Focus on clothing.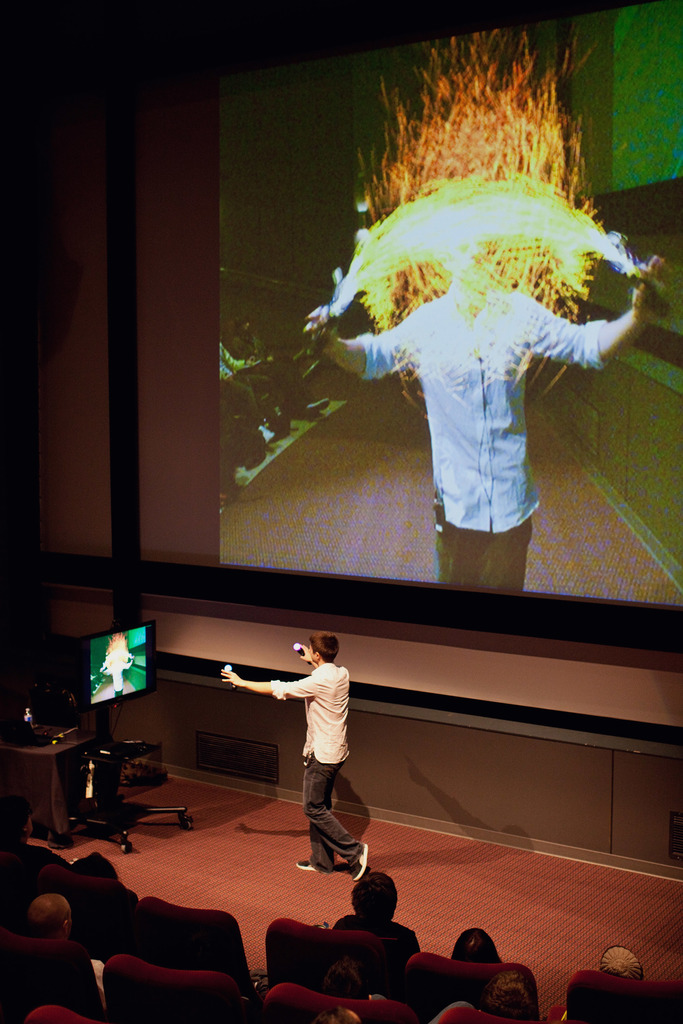
Focused at box(335, 912, 422, 956).
